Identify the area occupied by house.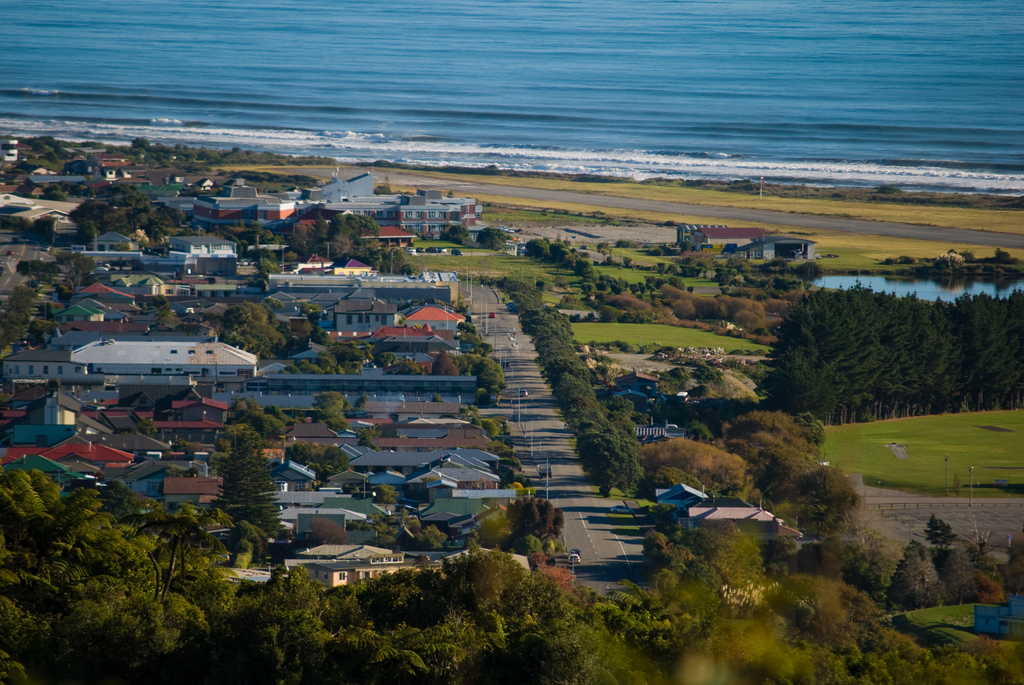
Area: [x1=673, y1=222, x2=755, y2=256].
